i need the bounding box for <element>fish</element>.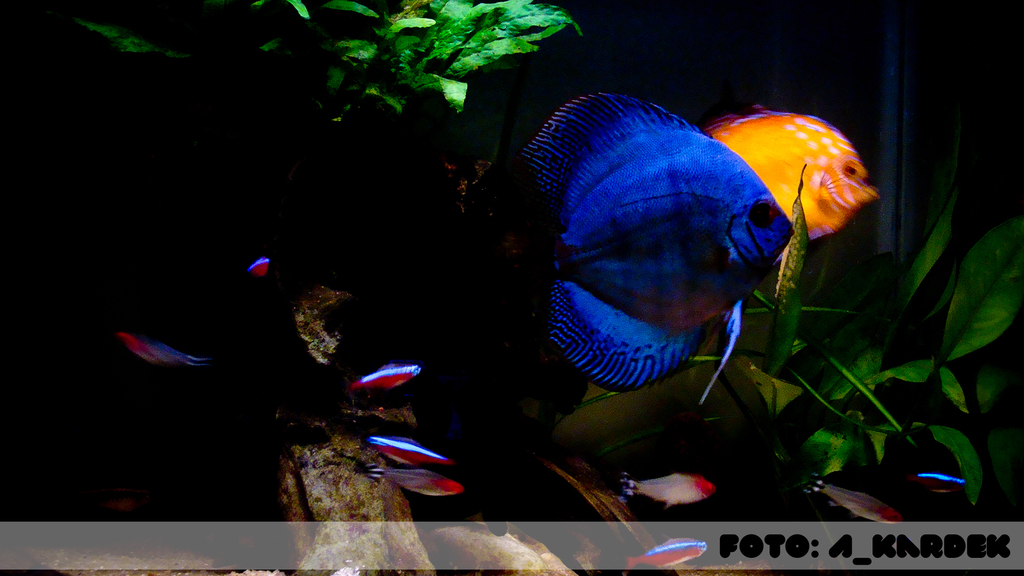
Here it is: BBox(369, 466, 474, 502).
